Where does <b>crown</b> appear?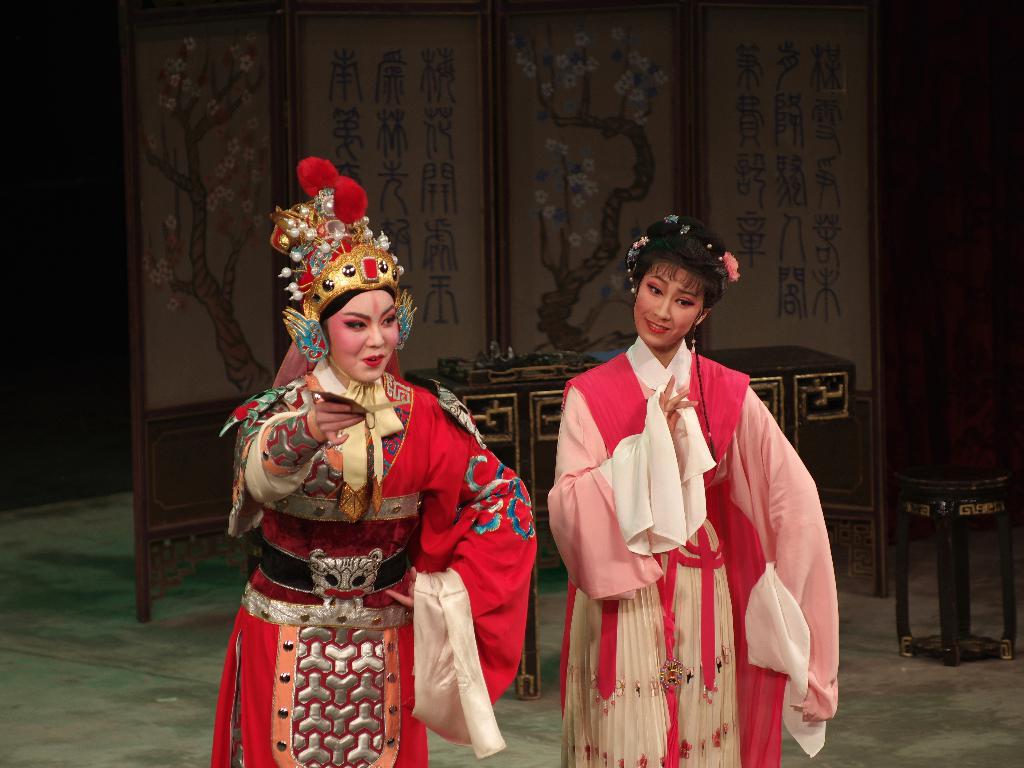
Appears at l=268, t=154, r=419, b=364.
